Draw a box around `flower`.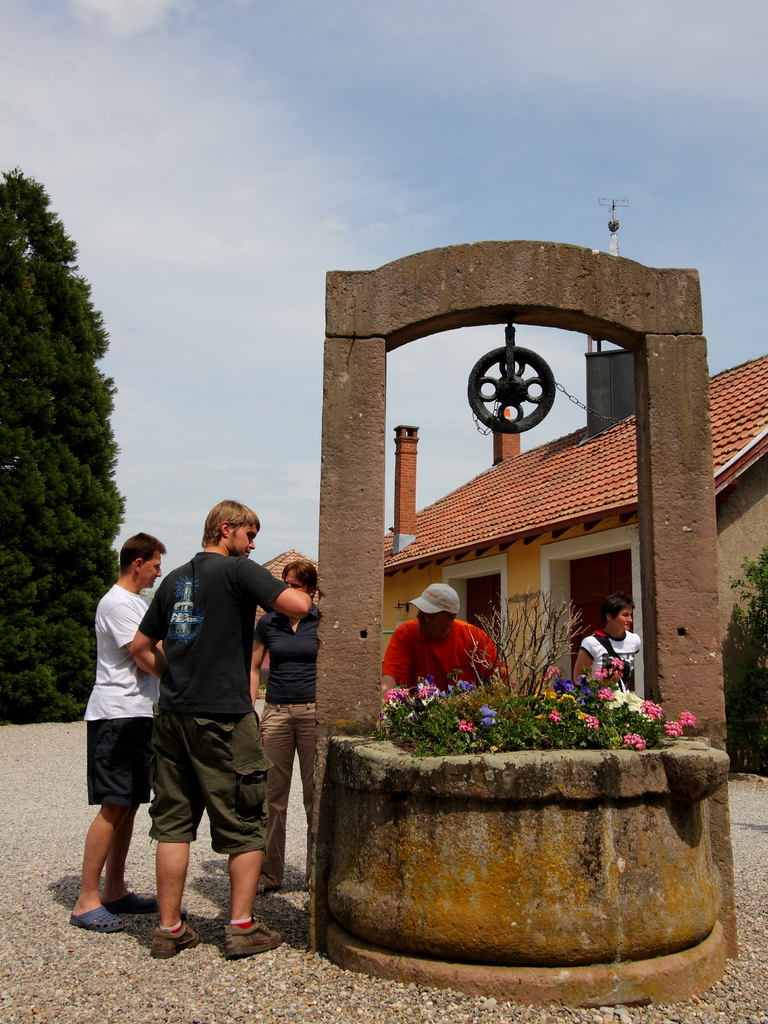
380/686/402/705.
